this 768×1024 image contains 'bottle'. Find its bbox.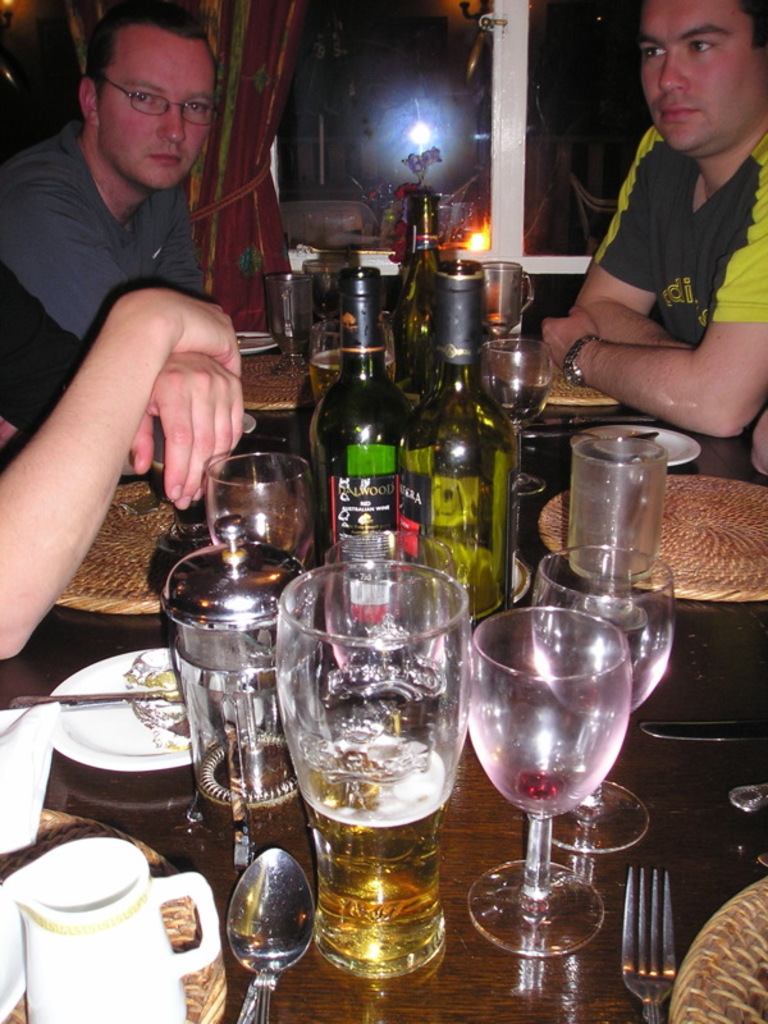
[x1=407, y1=292, x2=521, y2=600].
